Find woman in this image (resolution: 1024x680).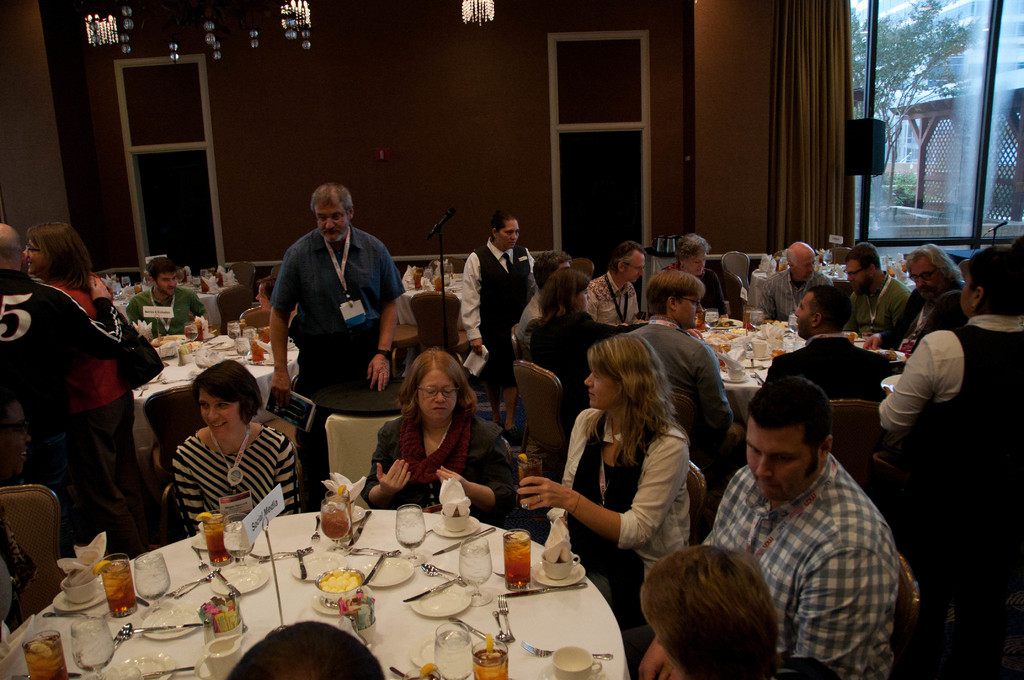
left=364, top=353, right=504, bottom=530.
